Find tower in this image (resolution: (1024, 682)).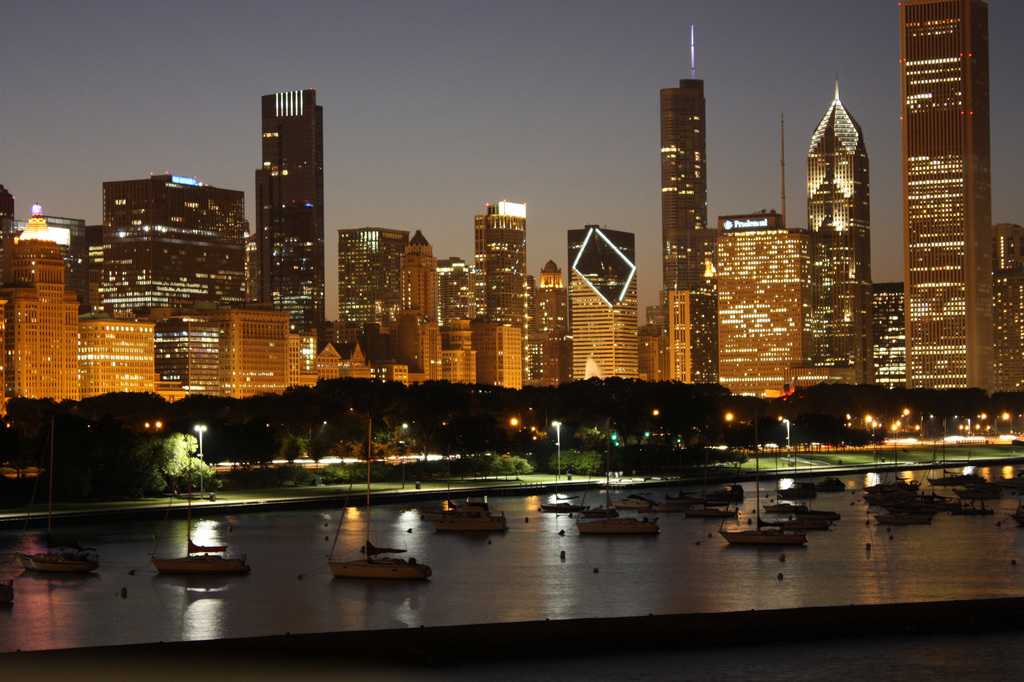
(898,0,996,400).
